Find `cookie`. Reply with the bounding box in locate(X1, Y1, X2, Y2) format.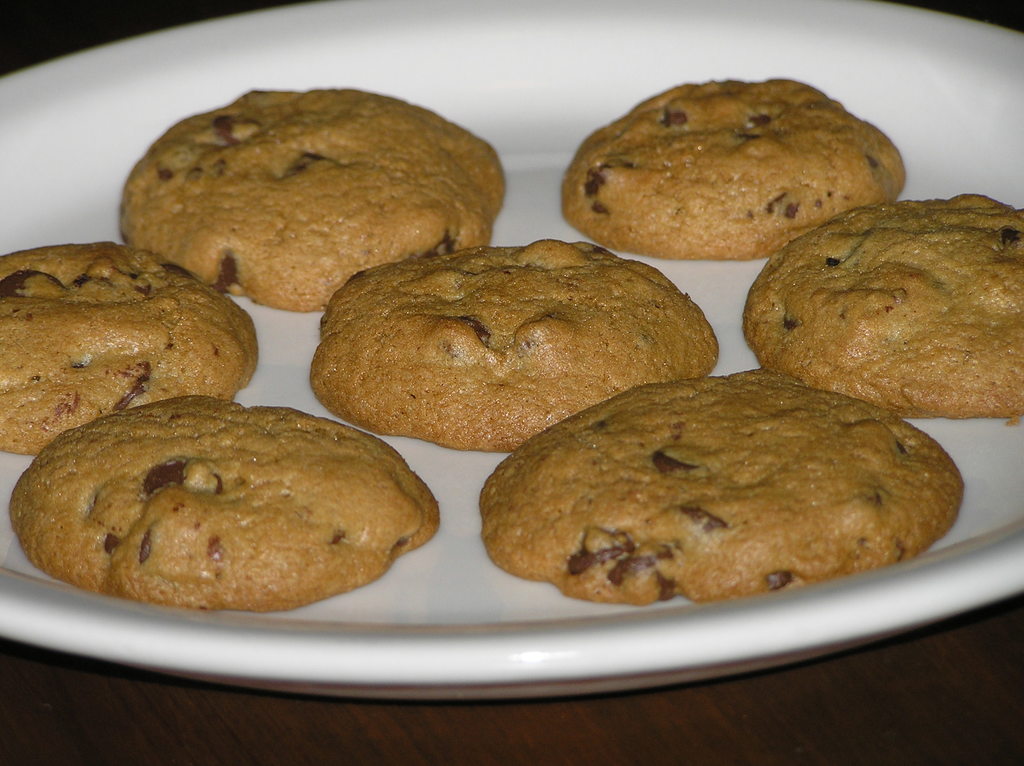
locate(744, 189, 1023, 420).
